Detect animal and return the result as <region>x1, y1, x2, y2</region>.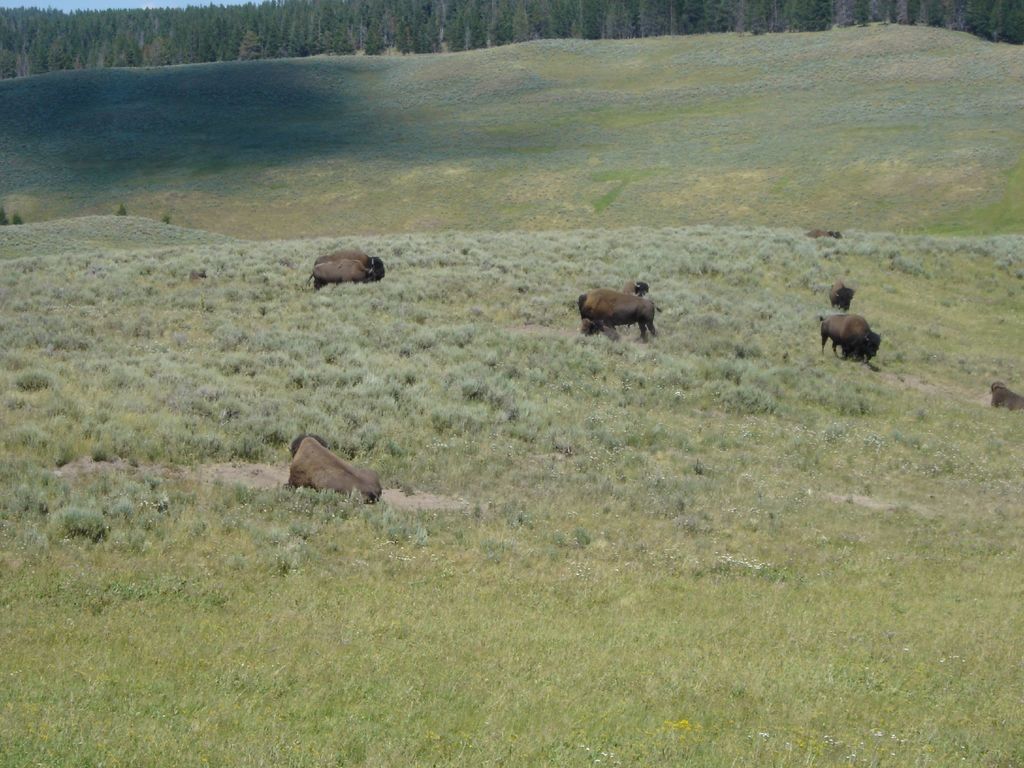
<region>308, 246, 382, 276</region>.
